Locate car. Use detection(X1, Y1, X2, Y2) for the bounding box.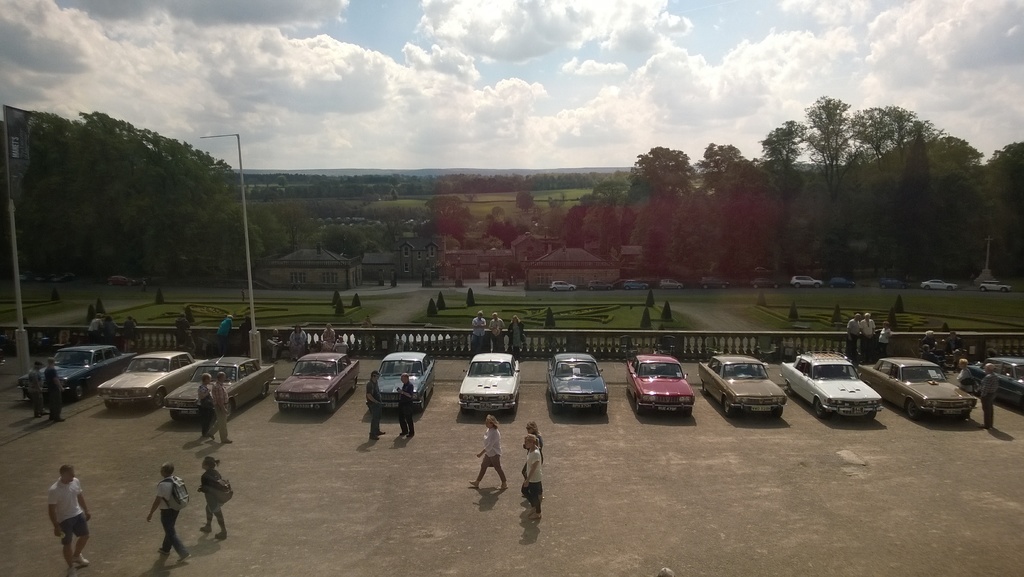
detection(791, 269, 824, 281).
